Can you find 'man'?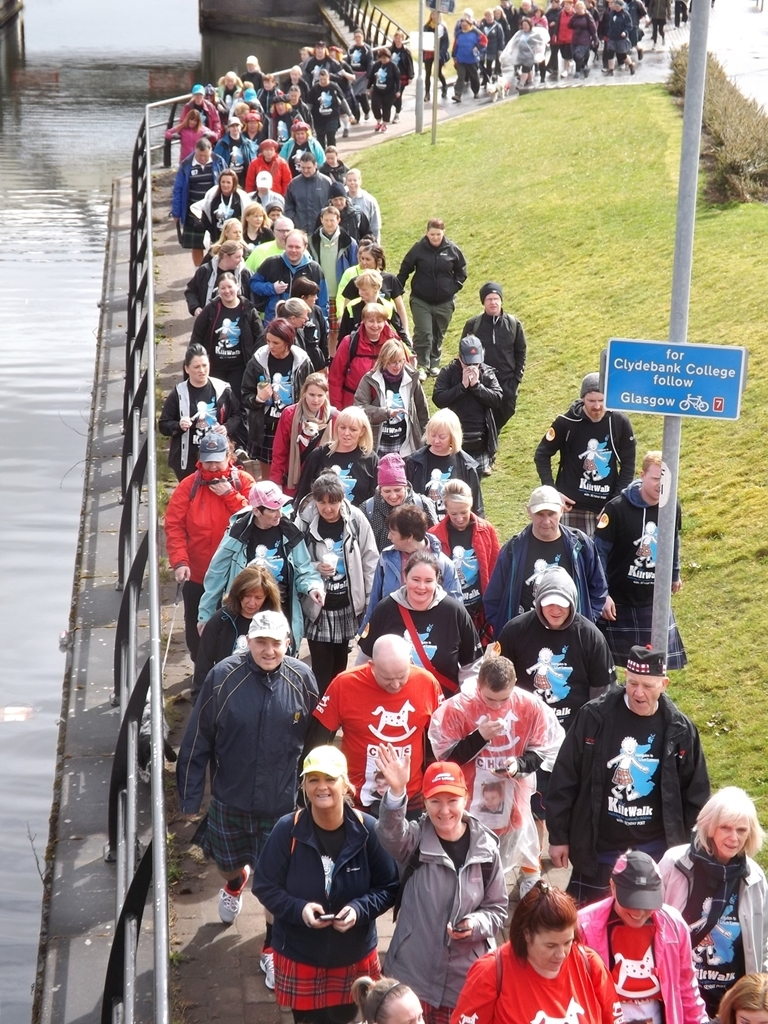
Yes, bounding box: box=[214, 115, 258, 184].
